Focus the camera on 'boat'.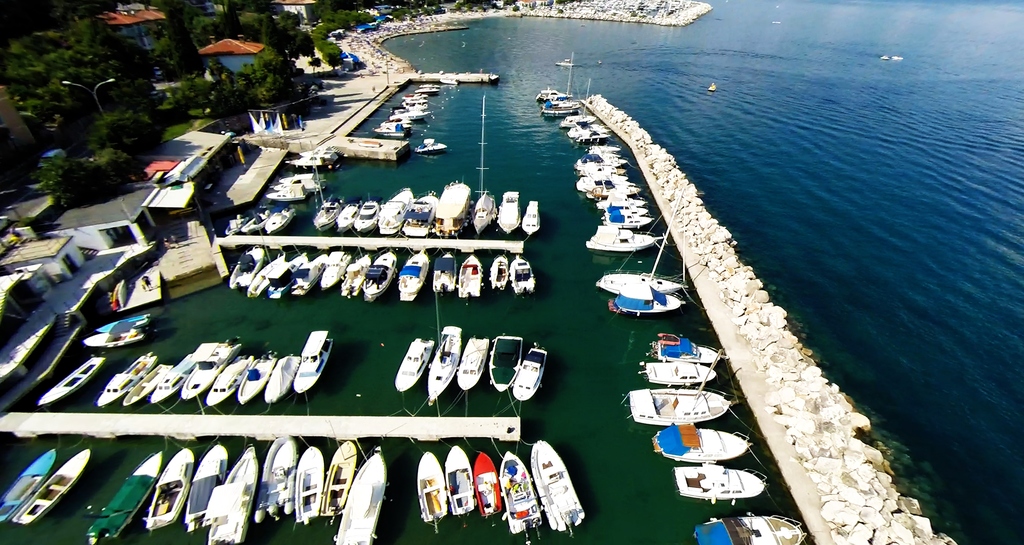
Focus region: <bbox>421, 252, 456, 297</bbox>.
